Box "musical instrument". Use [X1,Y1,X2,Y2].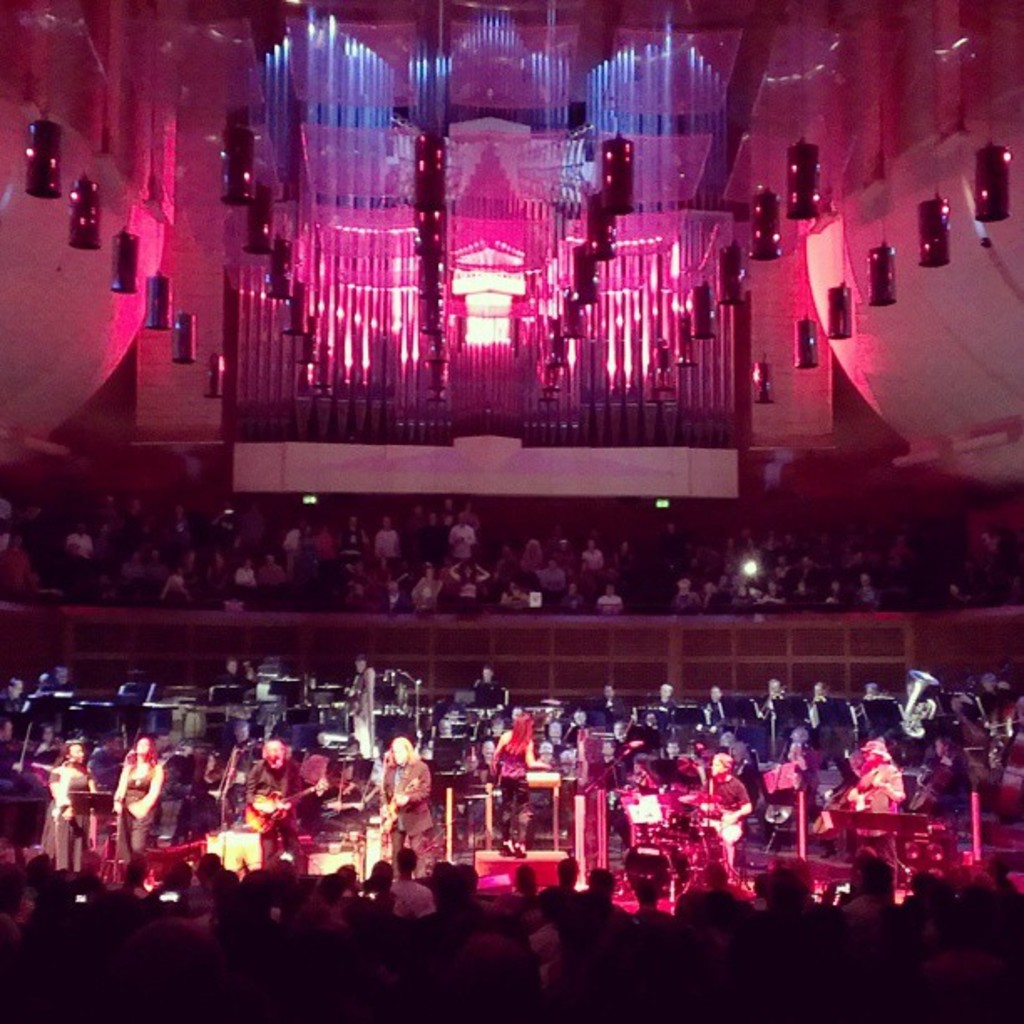
[233,780,323,843].
